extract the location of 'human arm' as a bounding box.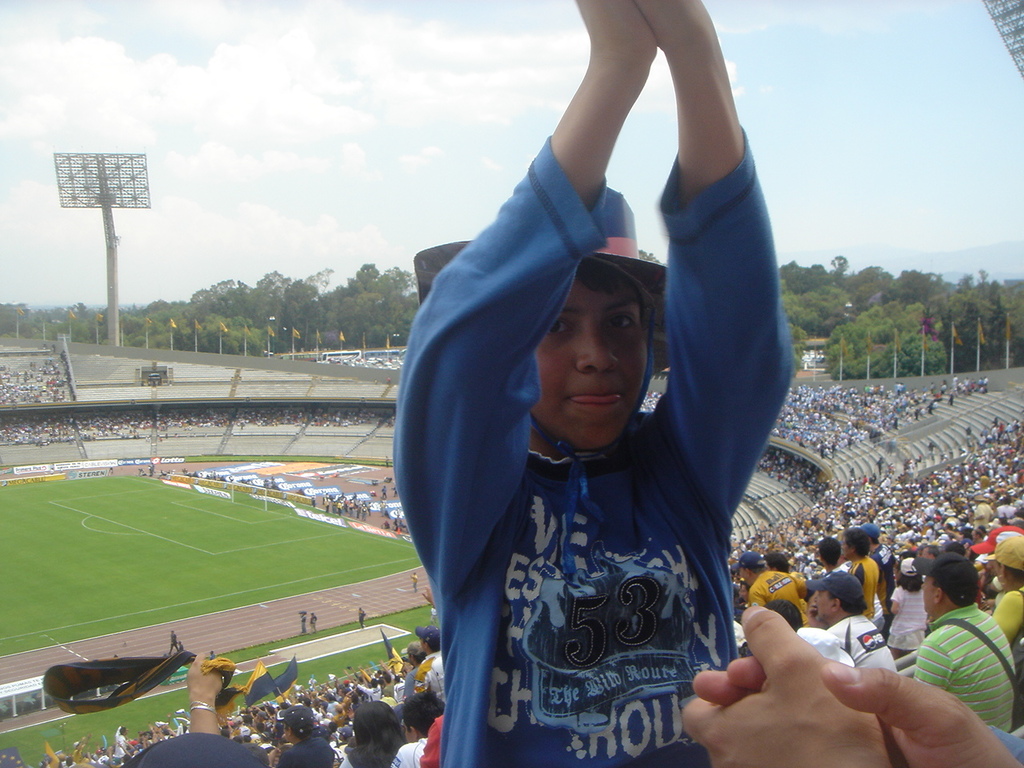
882 586 899 618.
